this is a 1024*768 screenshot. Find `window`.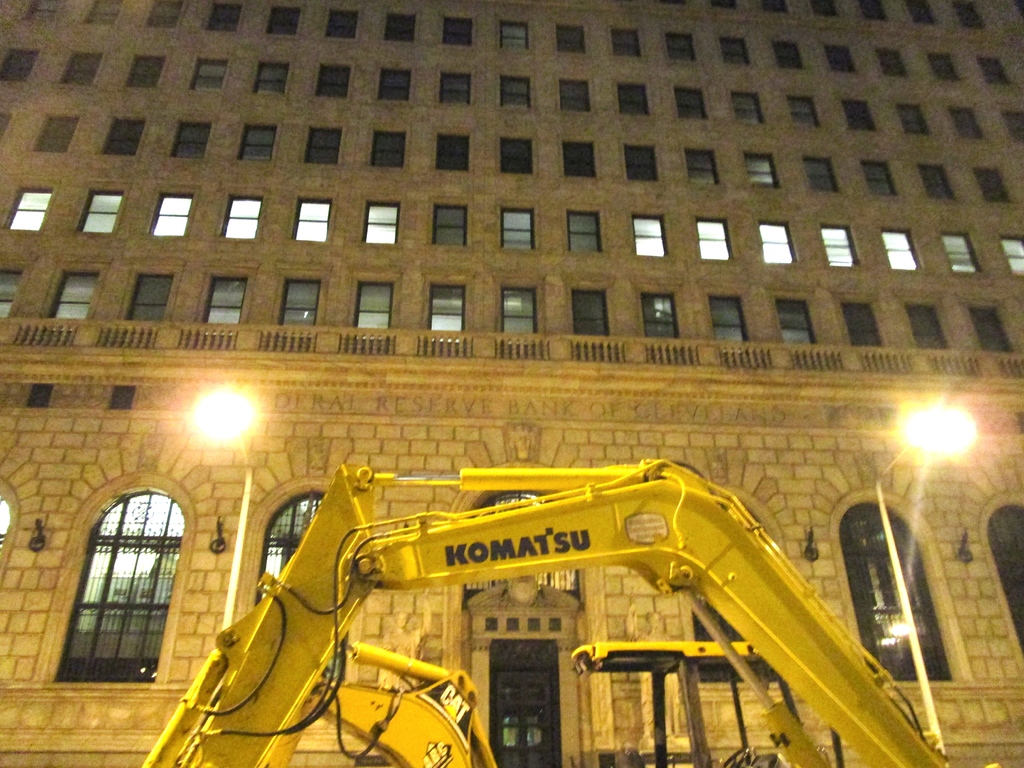
Bounding box: box(787, 95, 818, 127).
